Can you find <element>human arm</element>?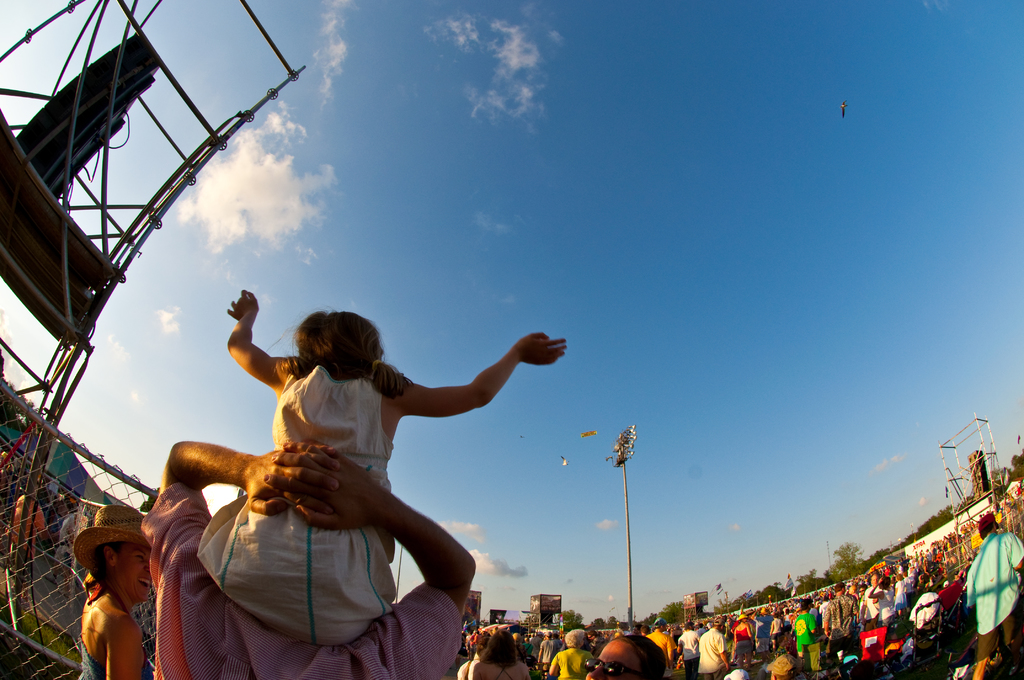
Yes, bounding box: bbox=[145, 434, 349, 597].
